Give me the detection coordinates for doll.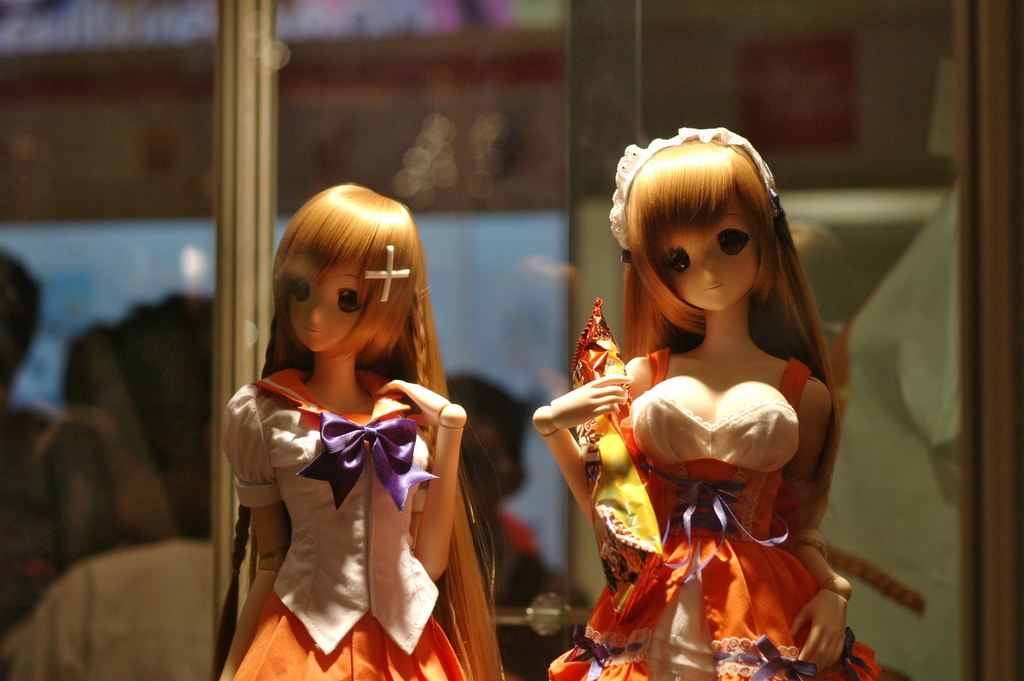
bbox=[220, 182, 509, 680].
